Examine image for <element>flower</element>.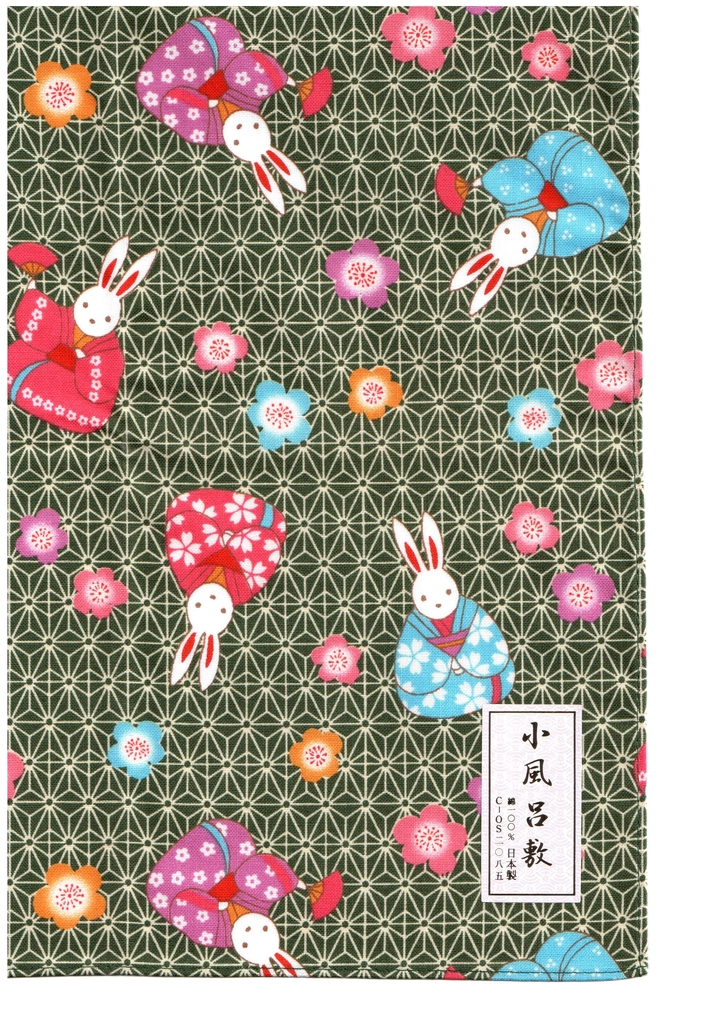
Examination result: 306 627 362 687.
